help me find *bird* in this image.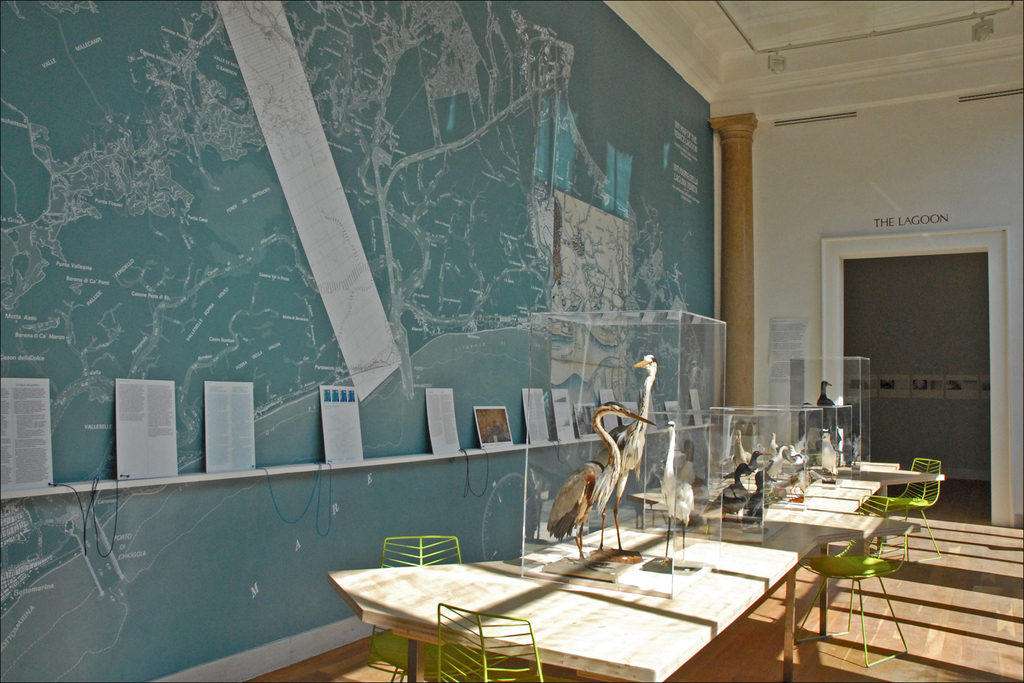
Found it: crop(749, 454, 772, 514).
